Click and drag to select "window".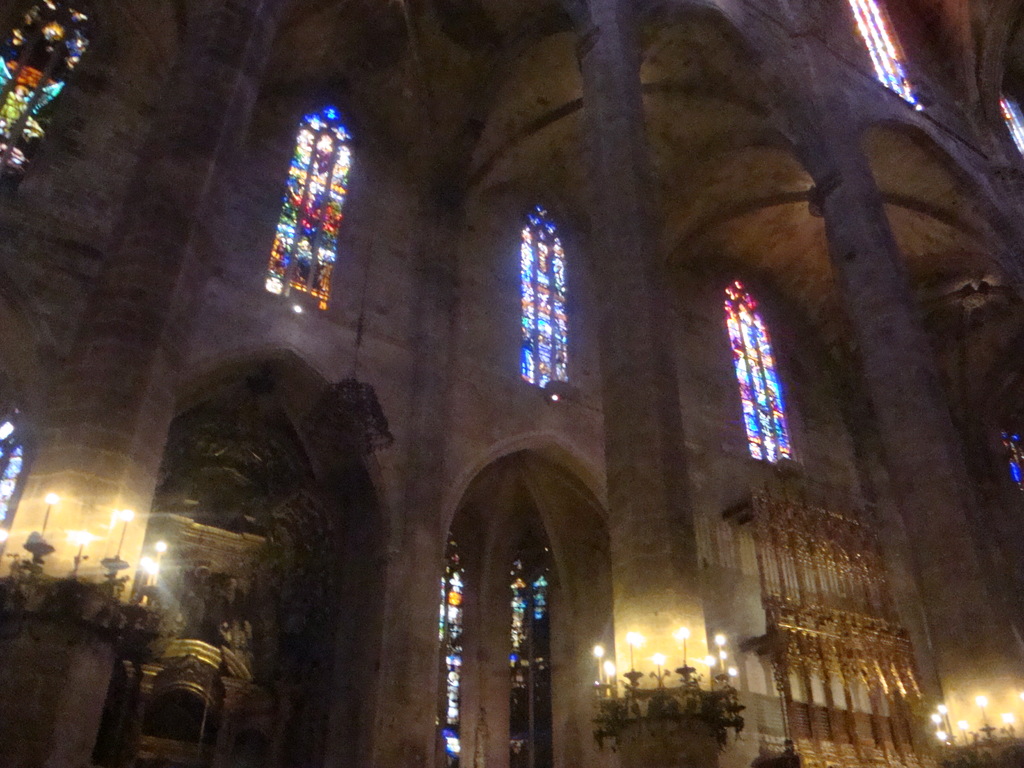
Selection: (515,204,576,397).
